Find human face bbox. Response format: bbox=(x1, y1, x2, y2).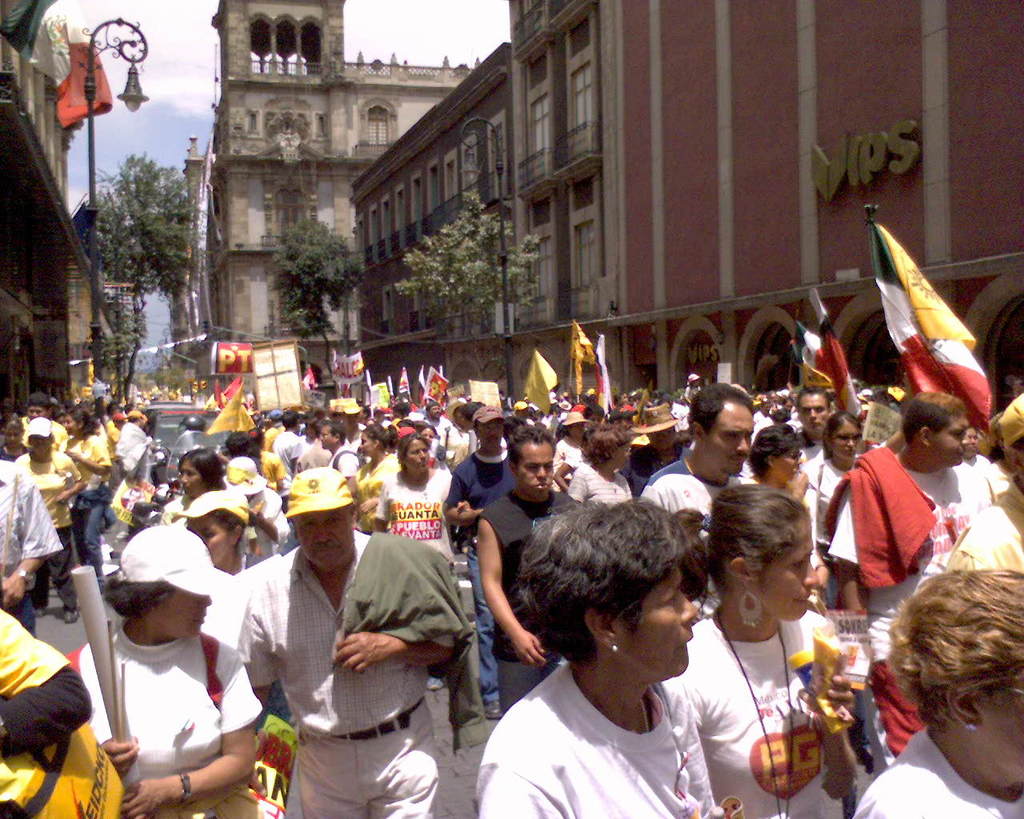
bbox=(187, 516, 230, 563).
